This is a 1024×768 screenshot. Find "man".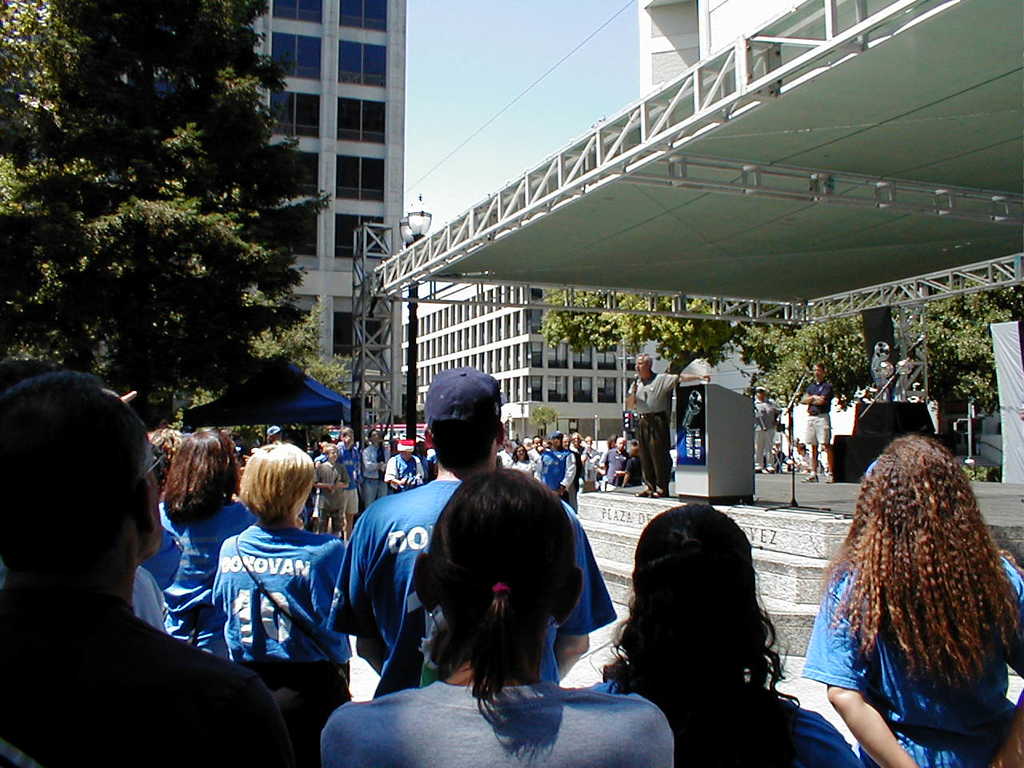
Bounding box: crop(766, 438, 786, 466).
